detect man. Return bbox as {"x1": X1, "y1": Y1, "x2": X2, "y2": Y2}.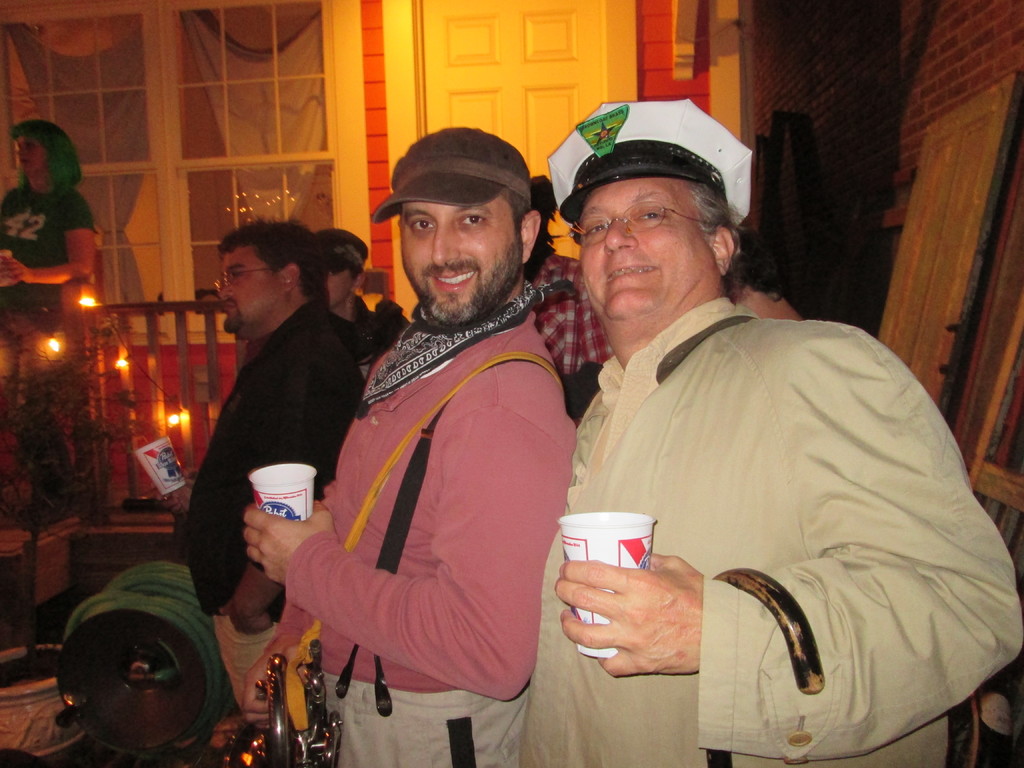
{"x1": 318, "y1": 220, "x2": 413, "y2": 365}.
